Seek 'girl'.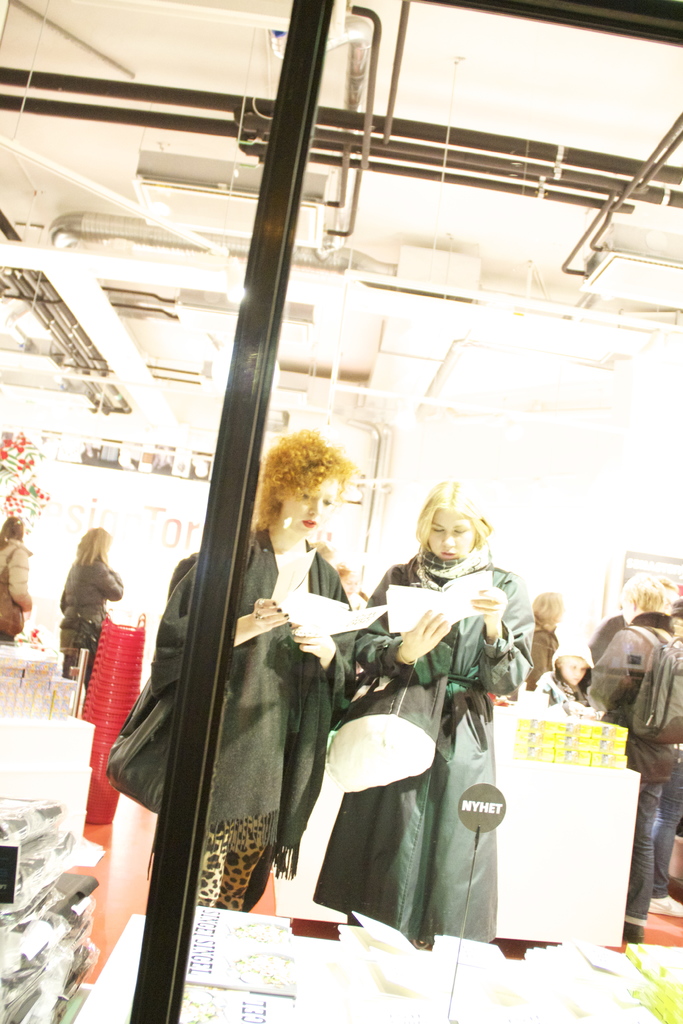
<bbox>0, 517, 35, 640</bbox>.
